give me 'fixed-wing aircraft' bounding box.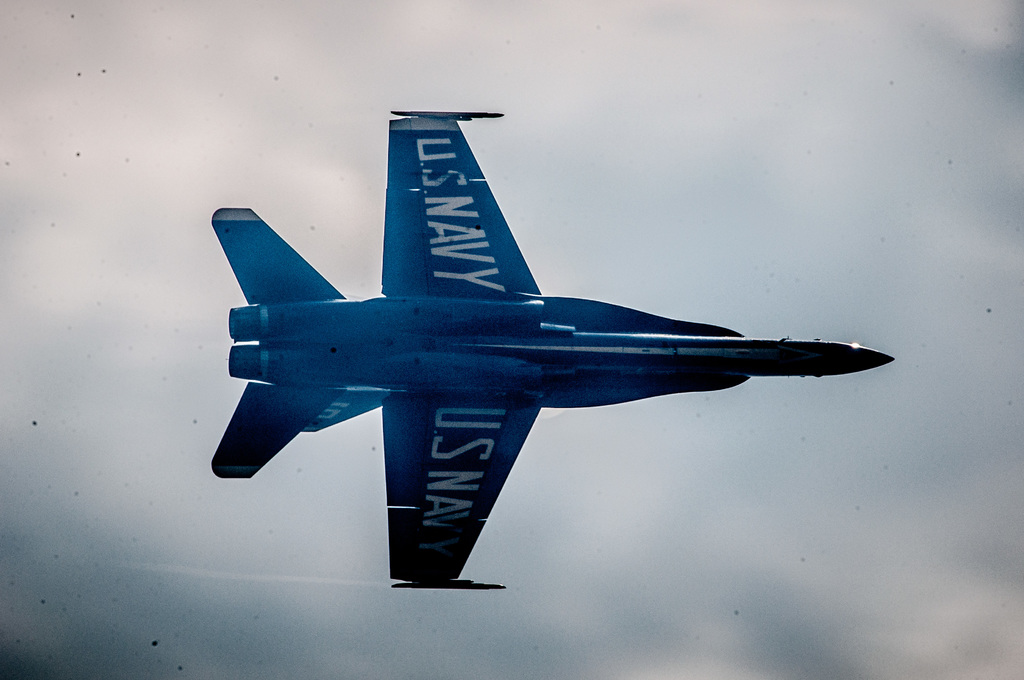
210 106 896 593.
